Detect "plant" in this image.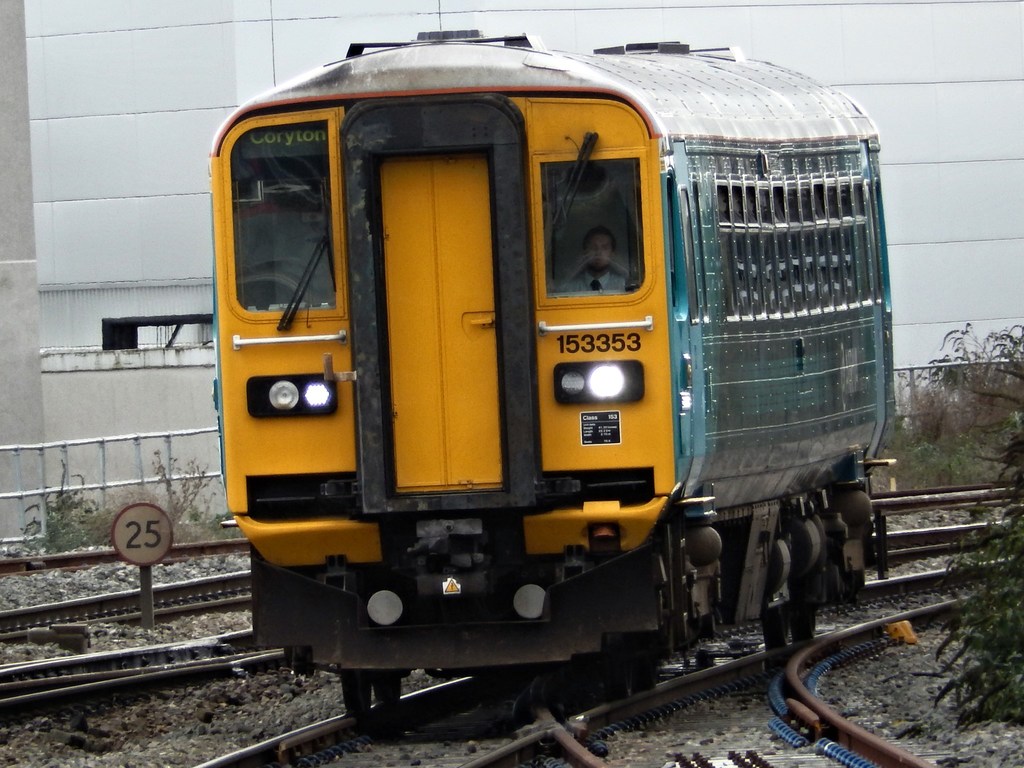
Detection: [196, 508, 261, 549].
